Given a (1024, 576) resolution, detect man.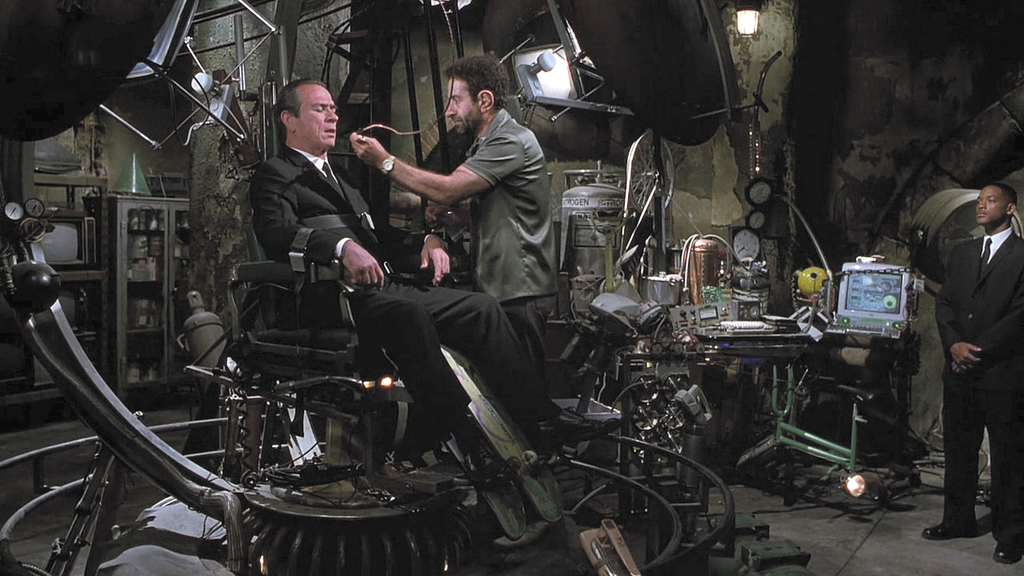
<bbox>249, 79, 620, 453</bbox>.
